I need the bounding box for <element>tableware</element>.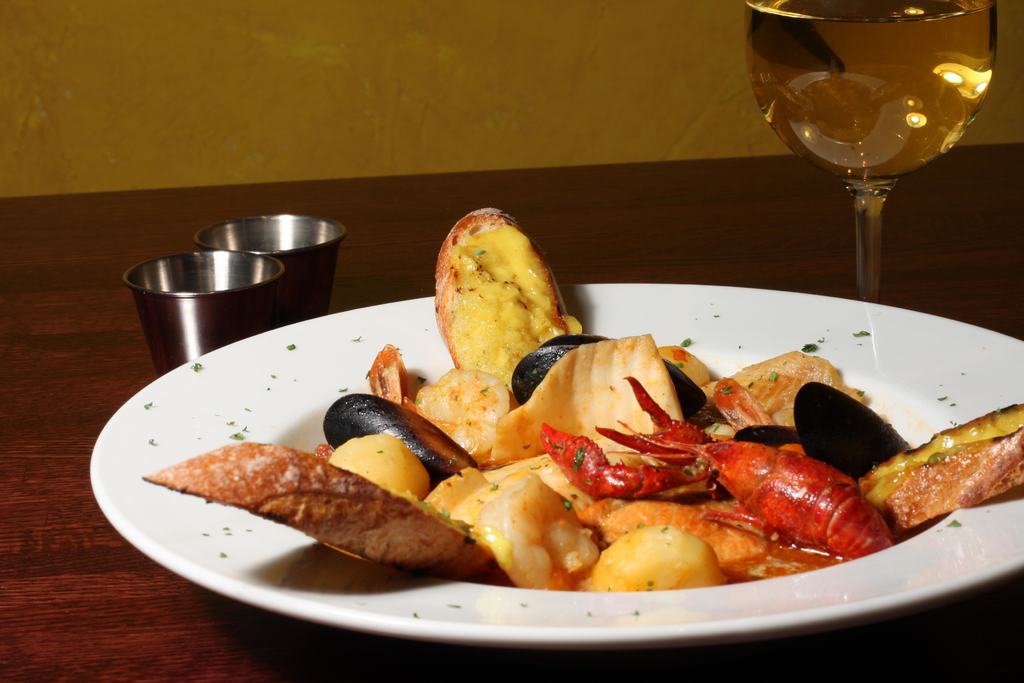
Here it is: (left=189, top=211, right=346, bottom=318).
